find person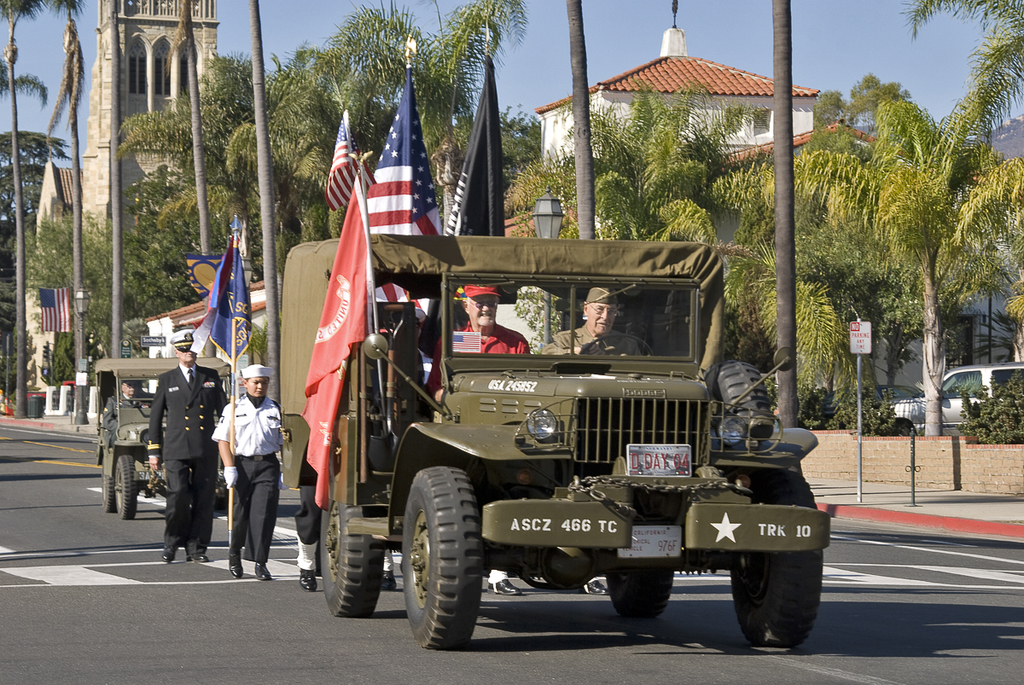
422 287 530 410
